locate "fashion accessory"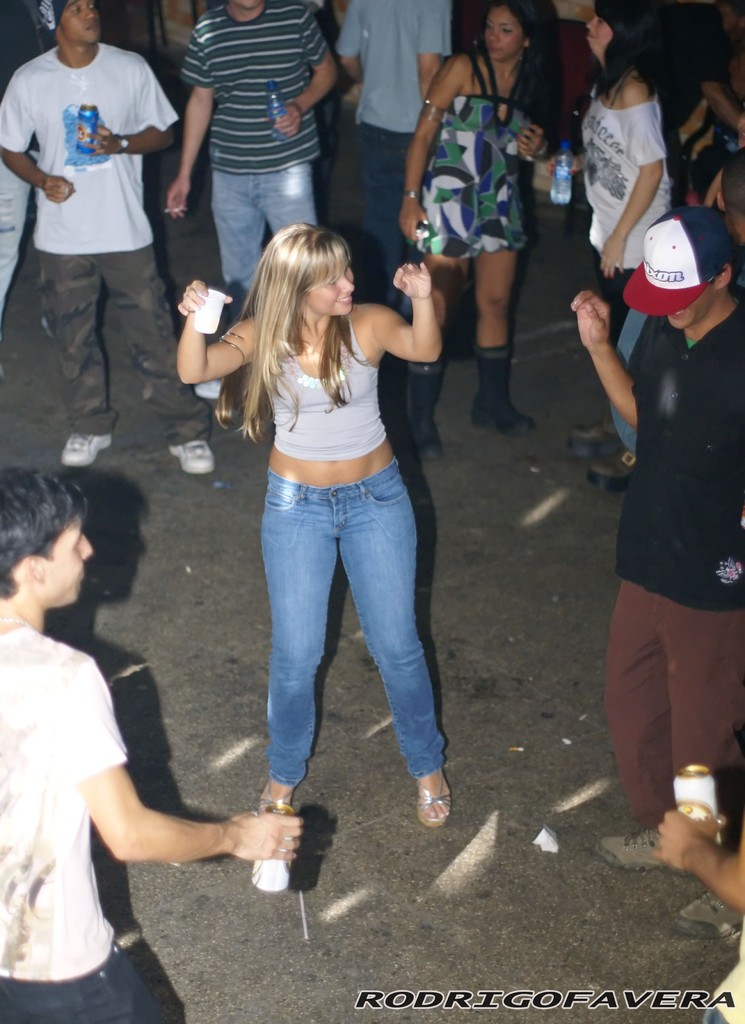
crop(61, 429, 111, 466)
